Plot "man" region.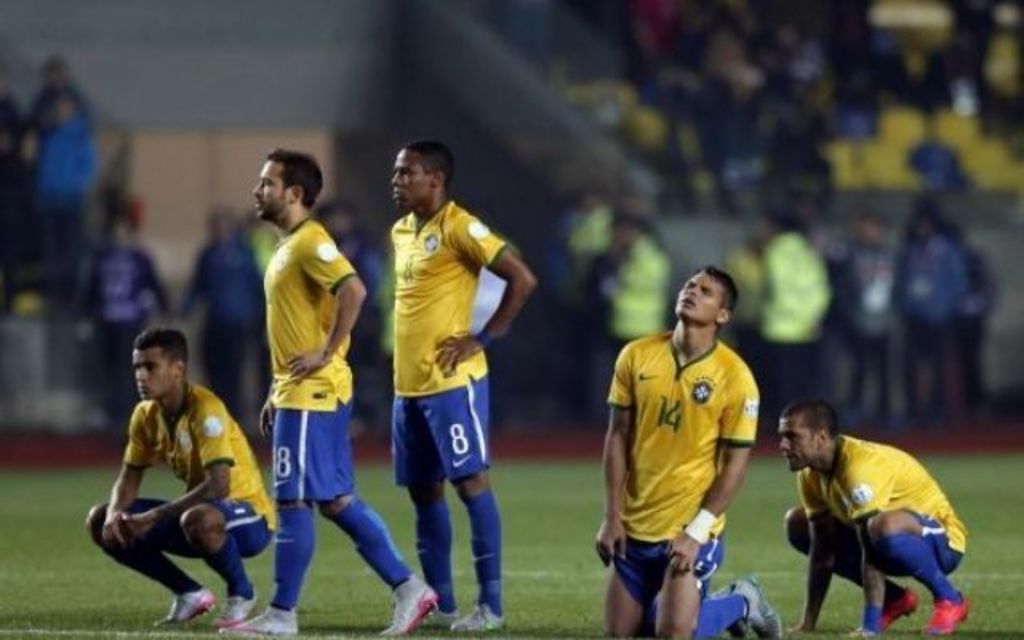
Plotted at left=584, top=270, right=784, bottom=638.
